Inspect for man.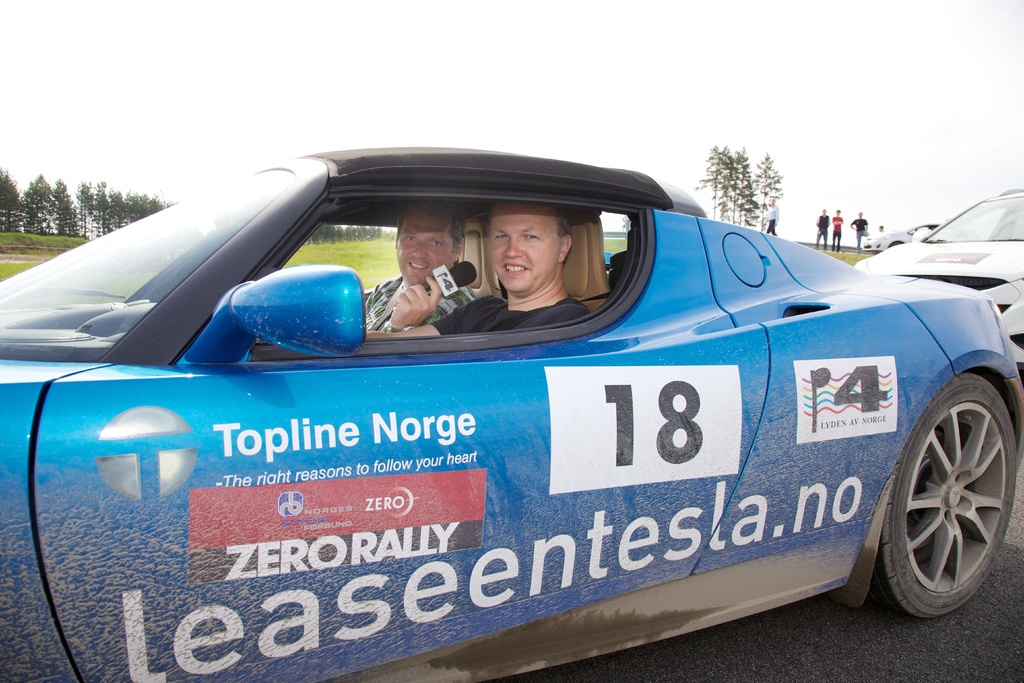
Inspection: [left=847, top=206, right=868, bottom=255].
